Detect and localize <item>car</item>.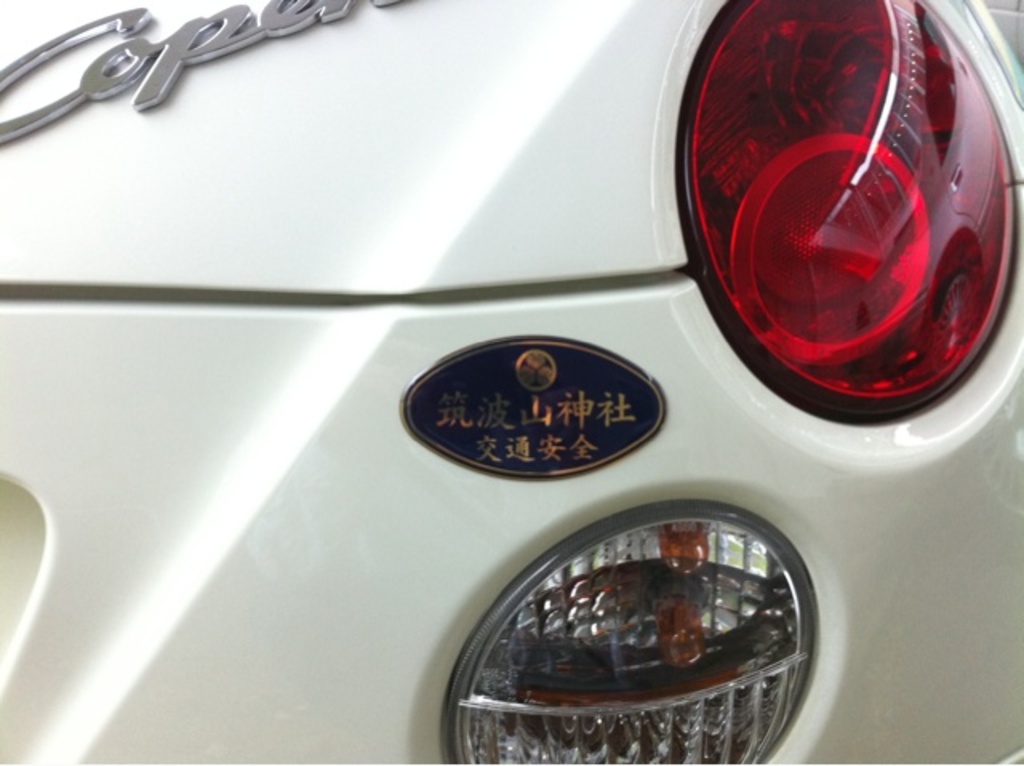
Localized at [x1=0, y1=0, x2=1022, y2=764].
